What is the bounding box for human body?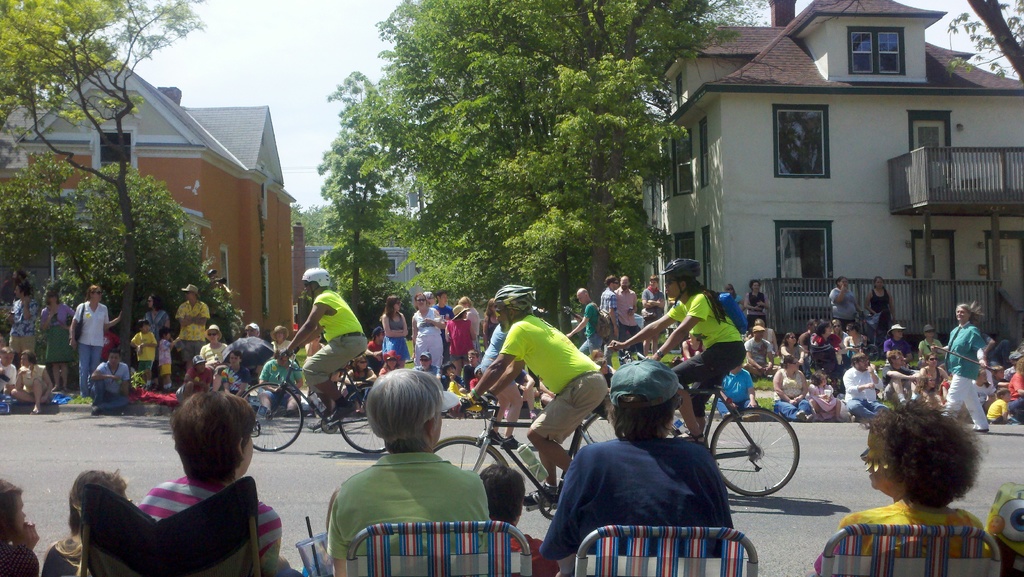
(x1=44, y1=467, x2=129, y2=573).
